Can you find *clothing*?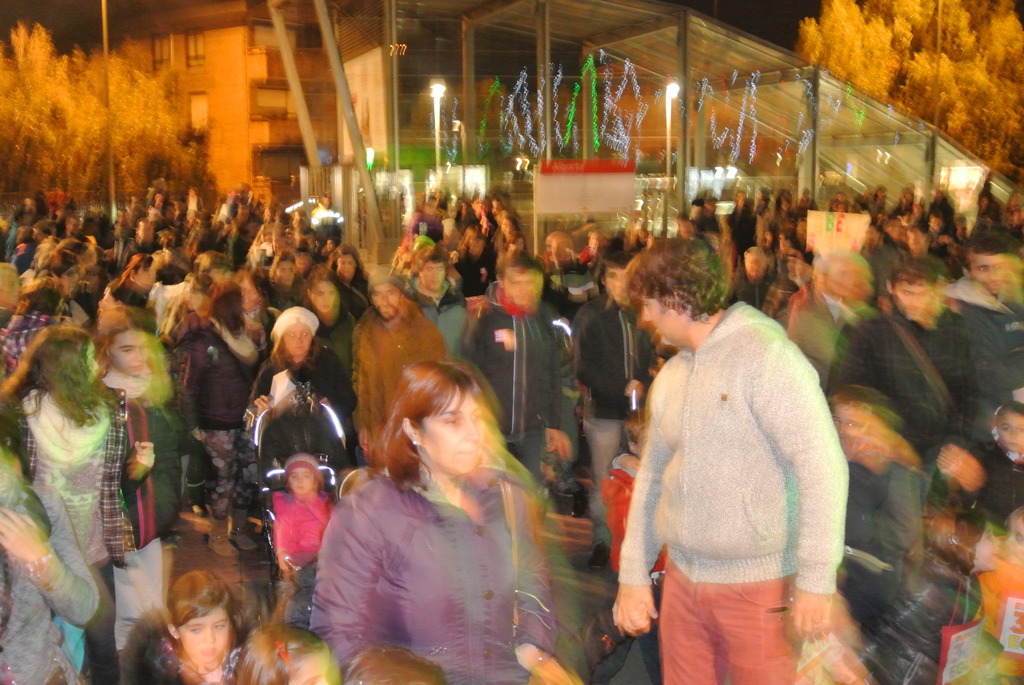
Yes, bounding box: crop(182, 317, 246, 508).
